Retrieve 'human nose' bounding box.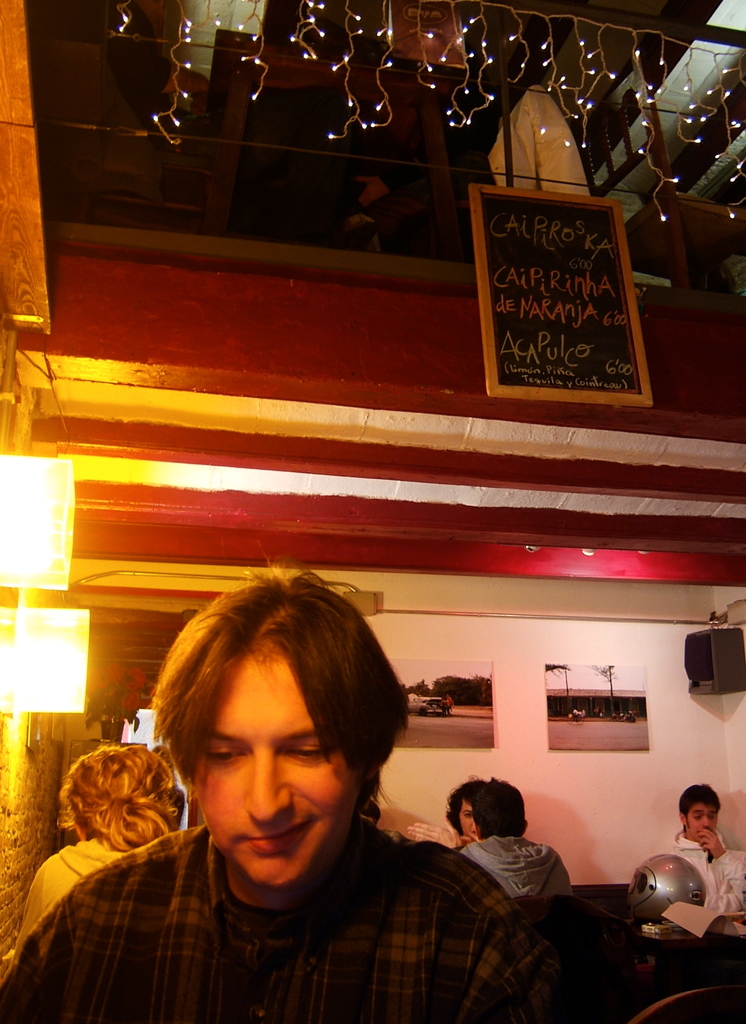
Bounding box: 703 816 712 828.
